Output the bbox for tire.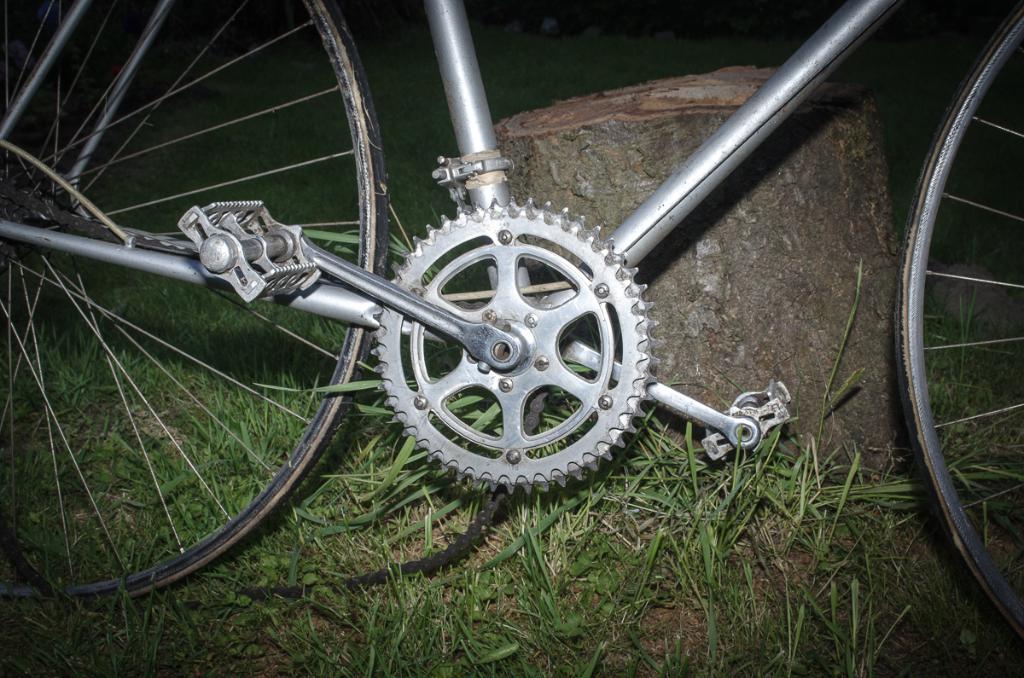
bbox=(0, 0, 391, 612).
